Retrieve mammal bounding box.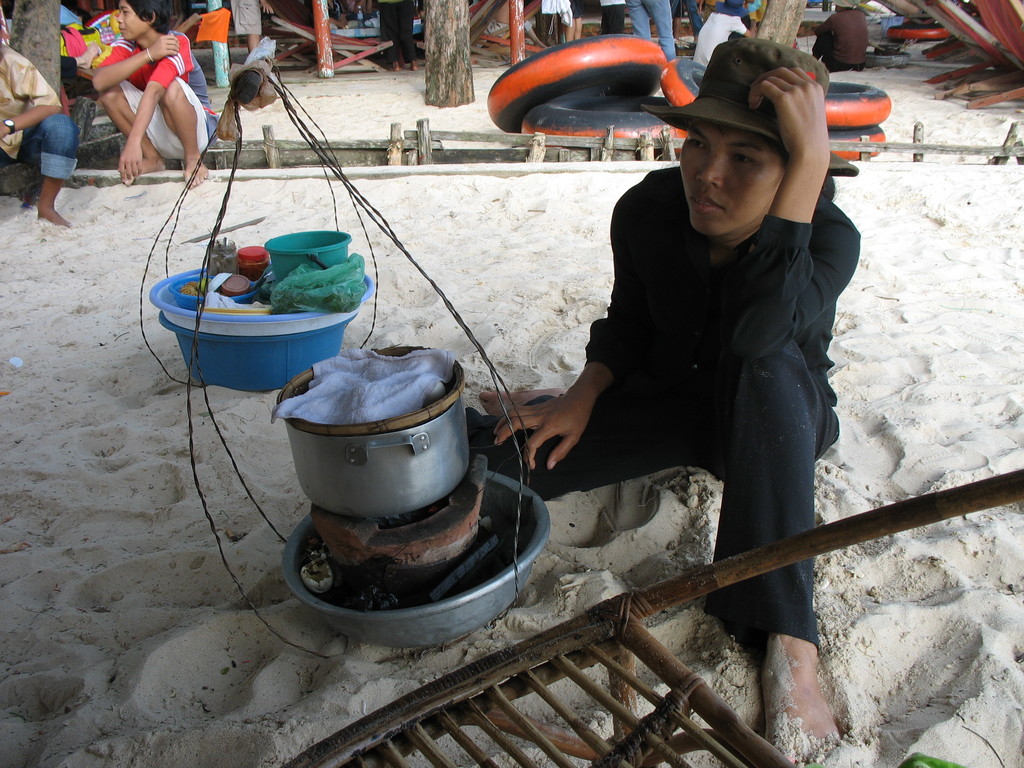
Bounding box: 623 0 677 58.
